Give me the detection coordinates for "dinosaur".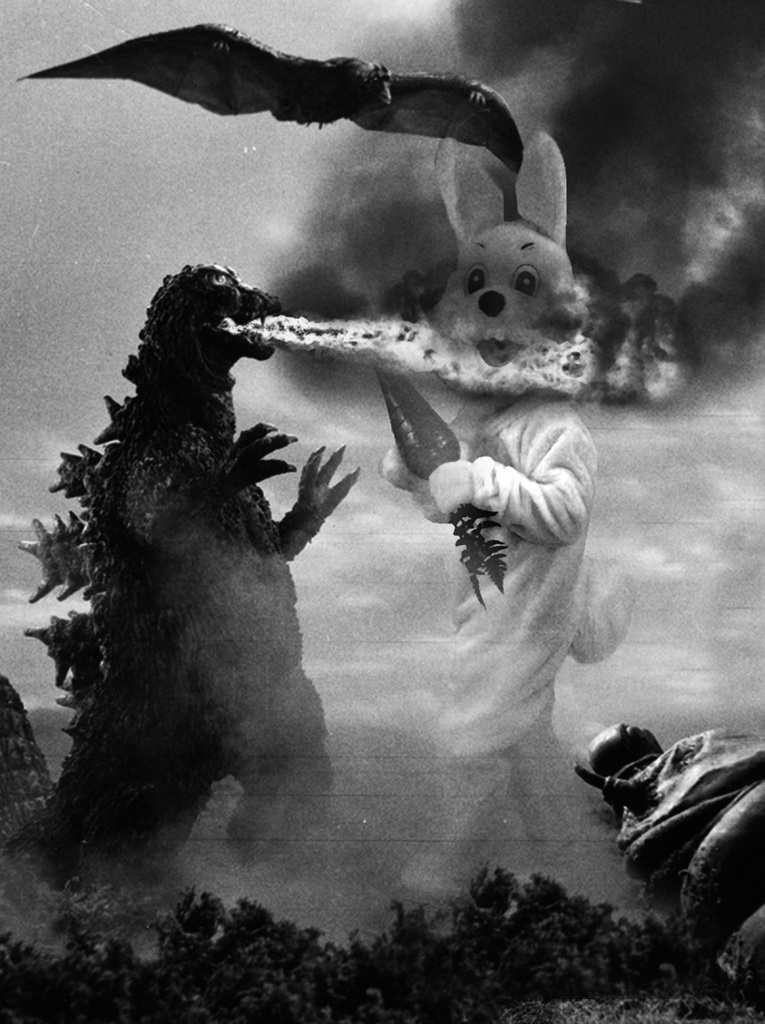
0/264/361/922.
